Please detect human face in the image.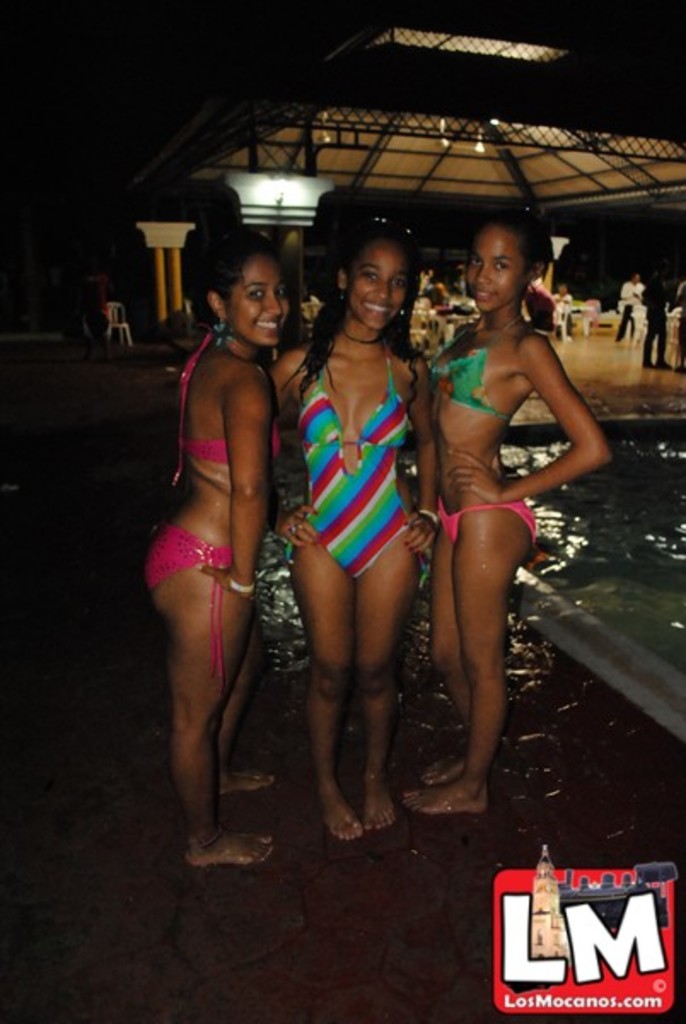
box(230, 256, 285, 346).
